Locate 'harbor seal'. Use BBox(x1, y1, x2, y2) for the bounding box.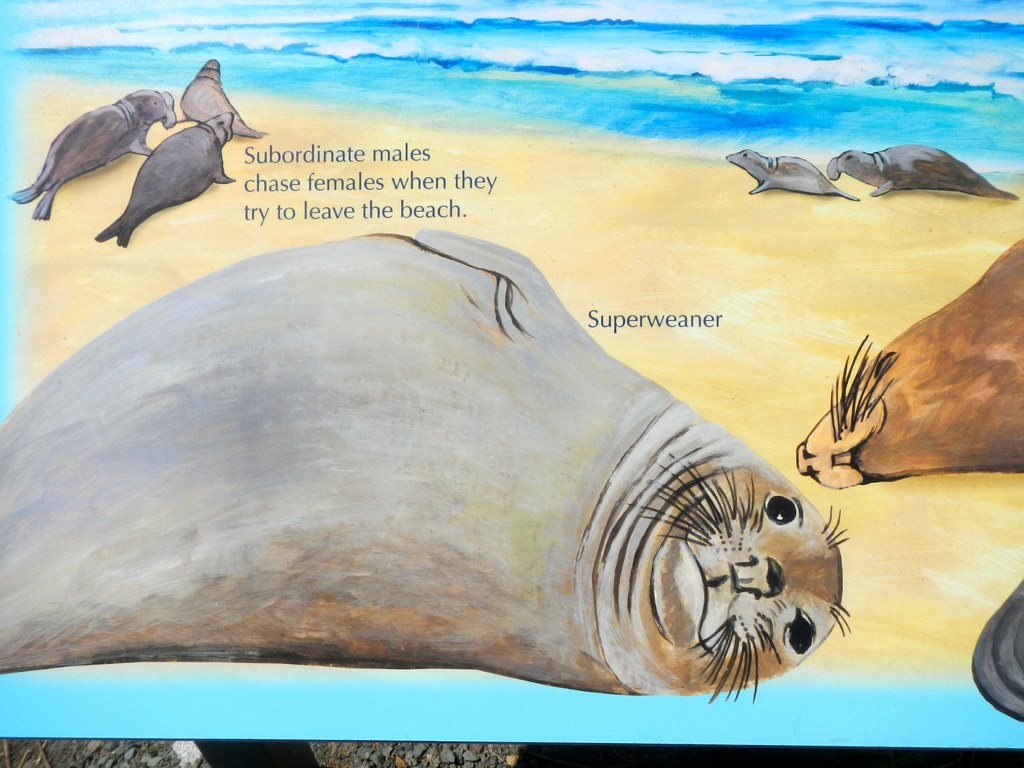
BBox(824, 141, 1016, 207).
